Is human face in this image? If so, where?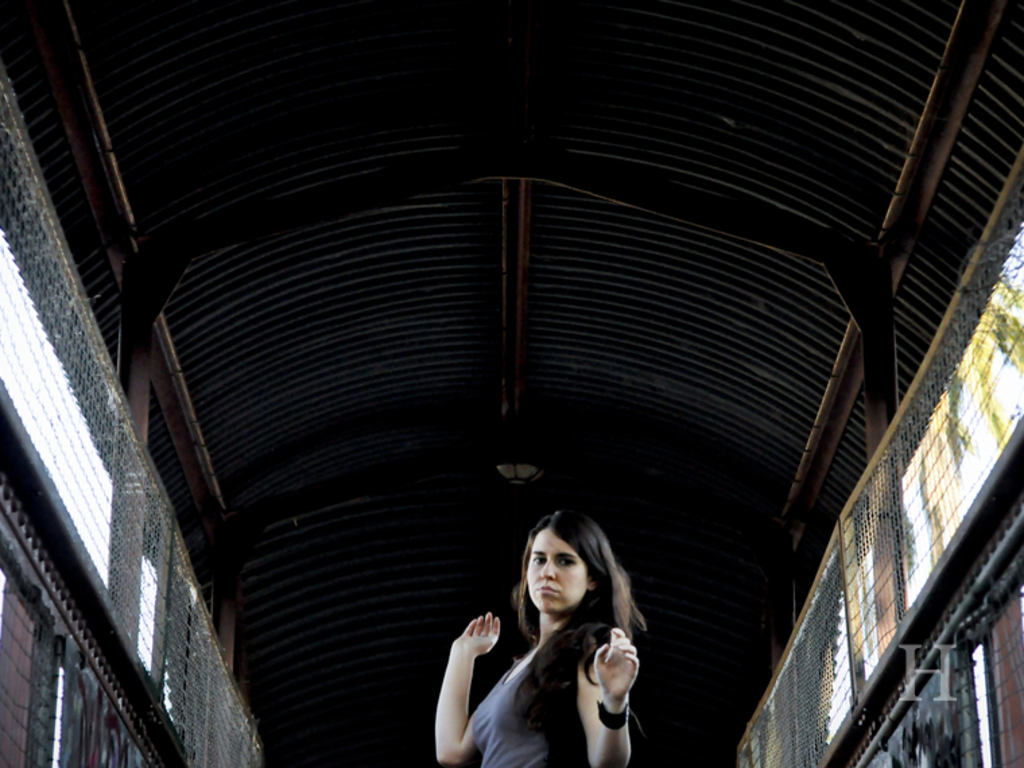
Yes, at {"left": 528, "top": 531, "right": 587, "bottom": 610}.
